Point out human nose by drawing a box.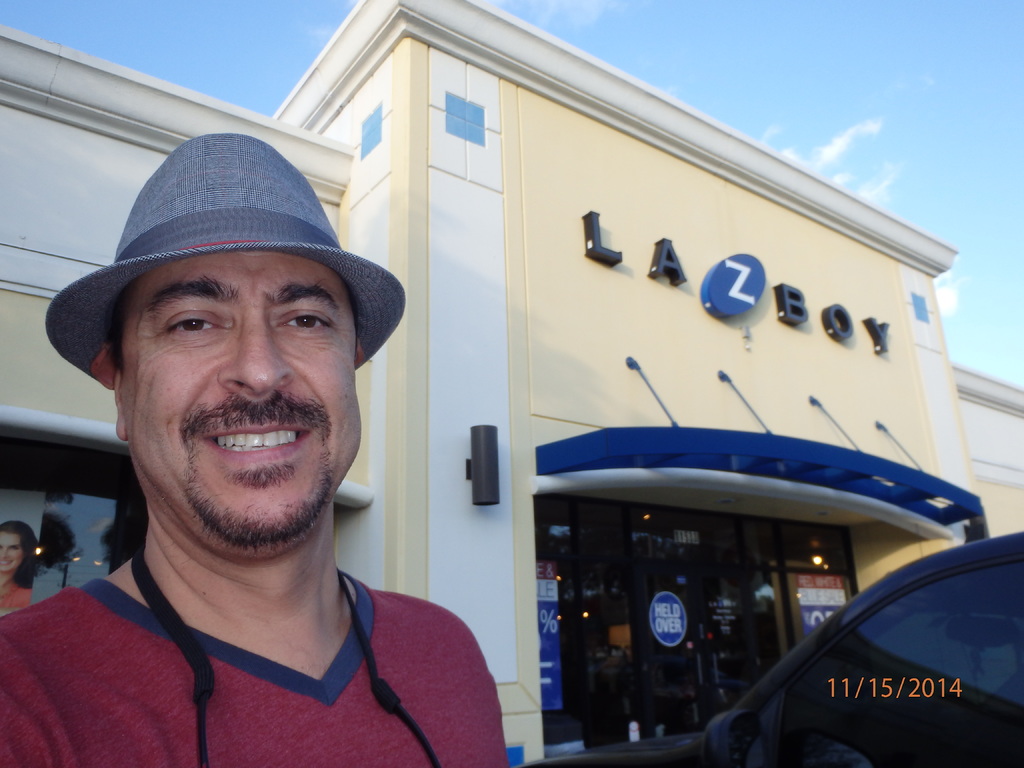
{"left": 0, "top": 545, "right": 8, "bottom": 561}.
